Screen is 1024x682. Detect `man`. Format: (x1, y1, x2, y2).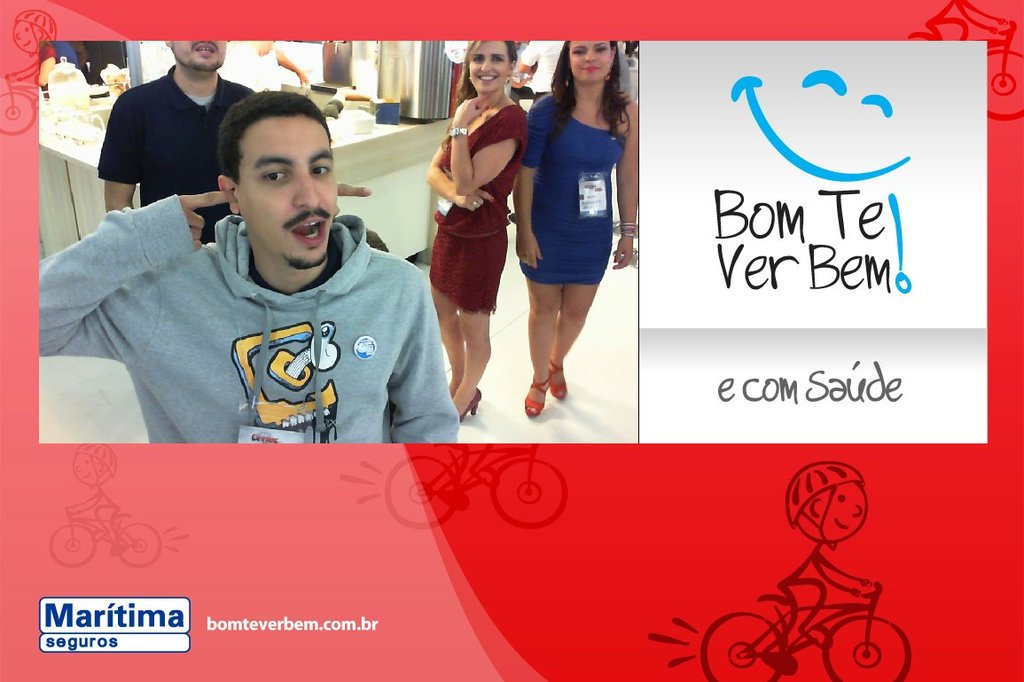
(77, 97, 476, 453).
